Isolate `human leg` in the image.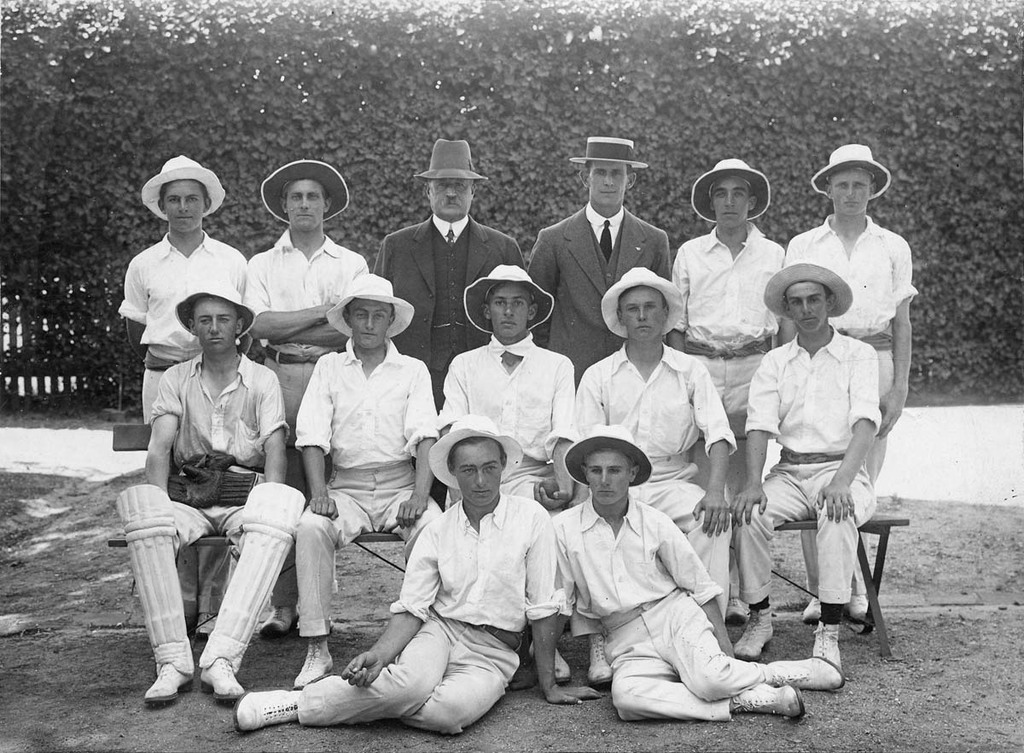
Isolated region: [239, 617, 463, 733].
